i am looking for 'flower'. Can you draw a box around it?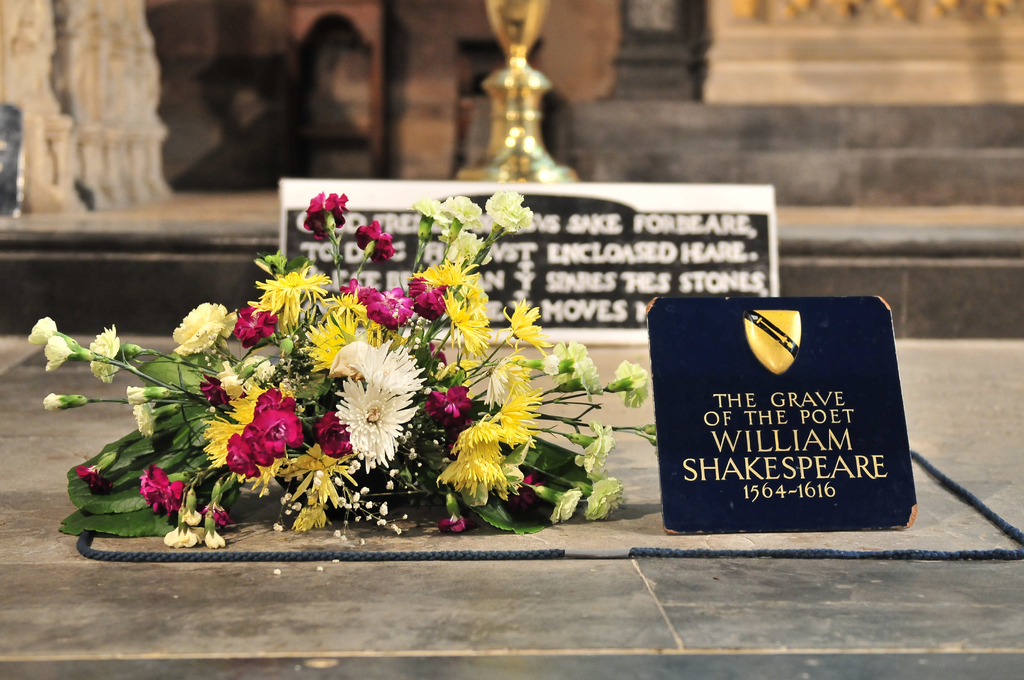
Sure, the bounding box is region(445, 416, 506, 451).
